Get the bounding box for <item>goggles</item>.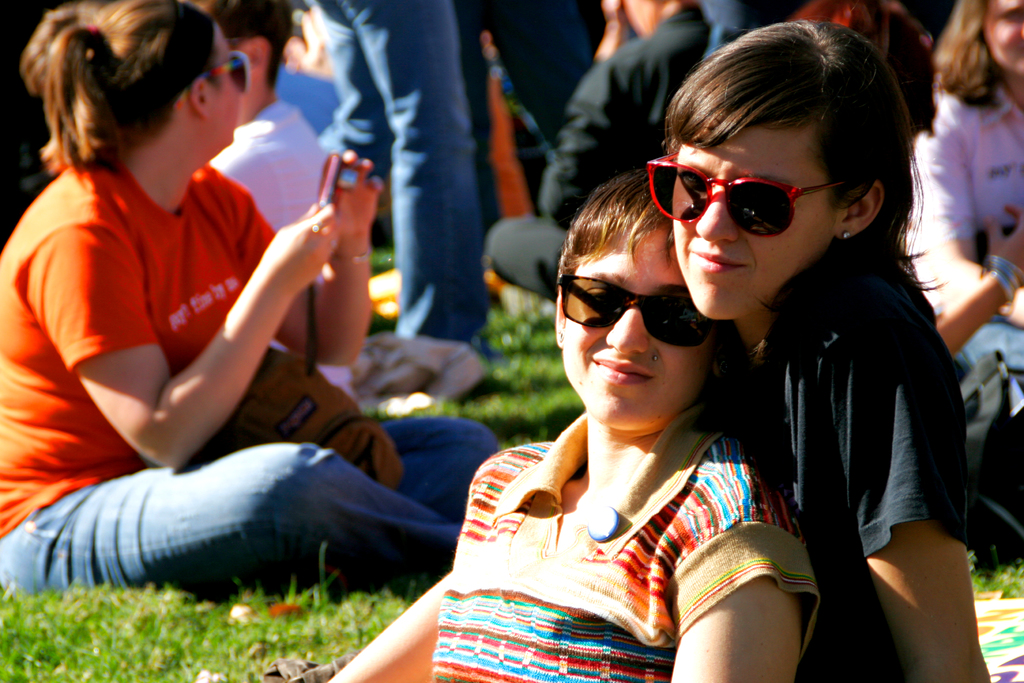
crop(641, 169, 852, 241).
